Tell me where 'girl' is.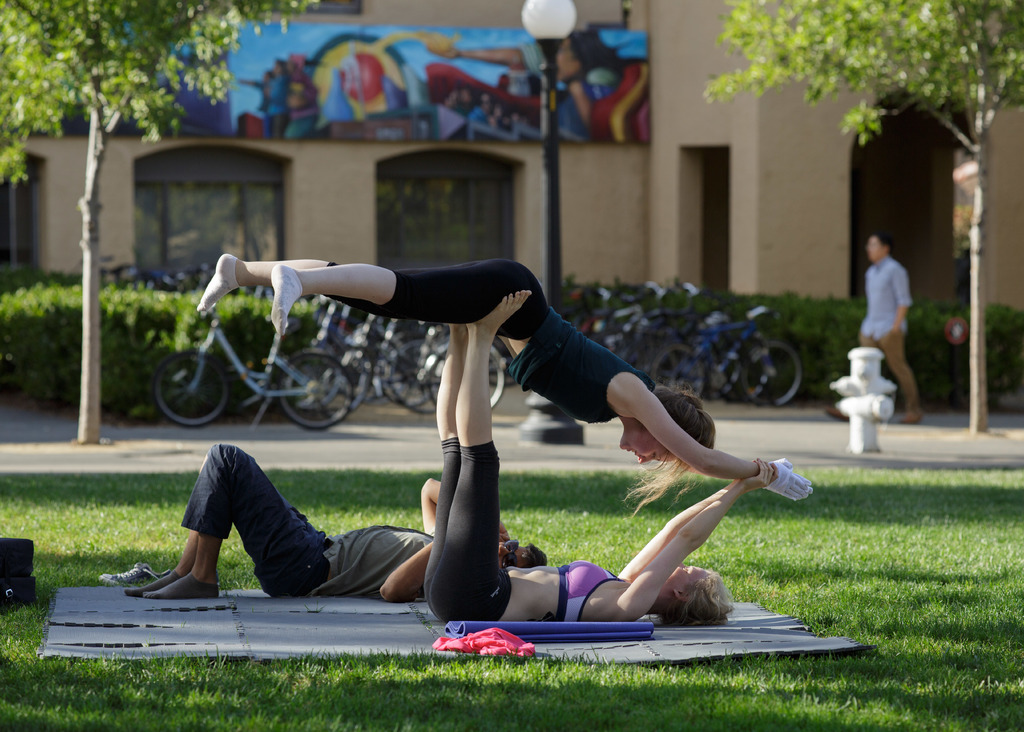
'girl' is at 424:291:780:627.
